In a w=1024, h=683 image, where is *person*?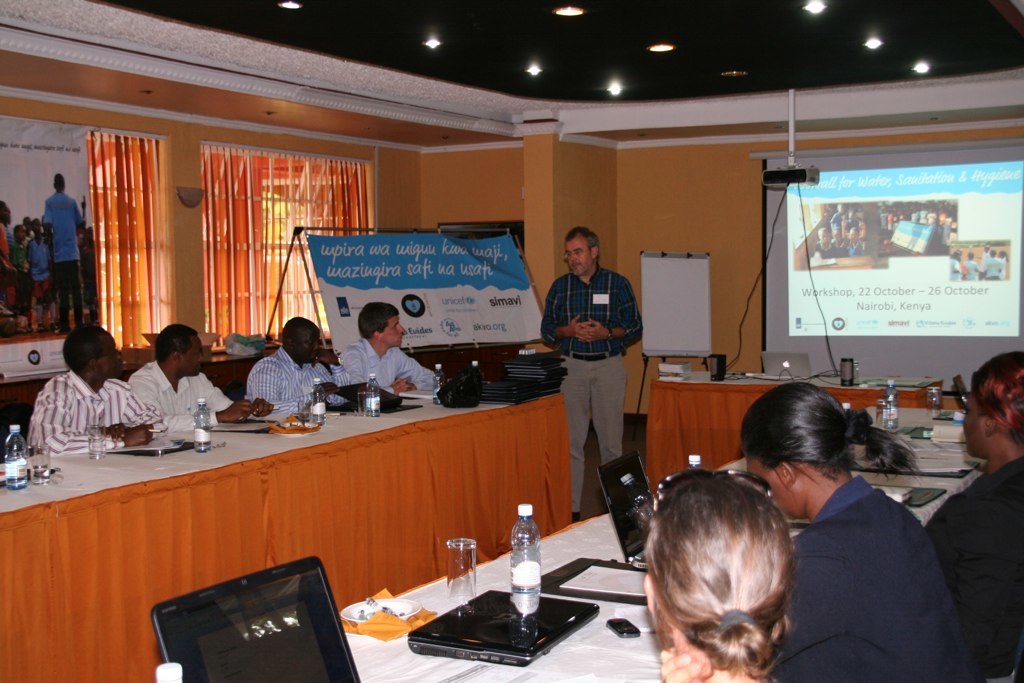
(24, 217, 47, 306).
